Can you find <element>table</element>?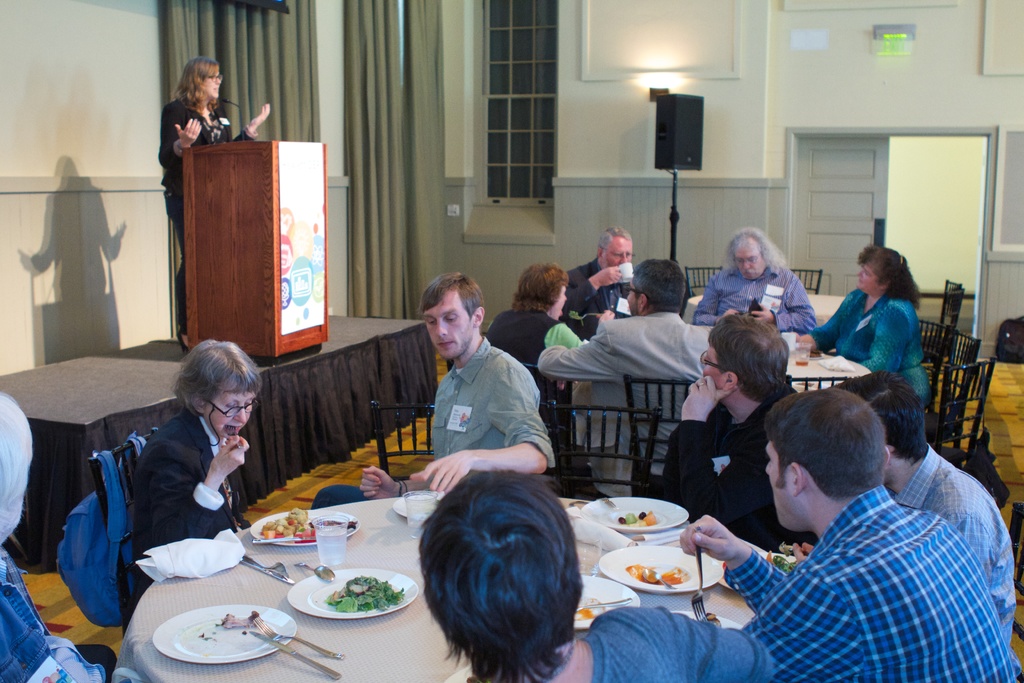
Yes, bounding box: locate(781, 349, 870, 391).
